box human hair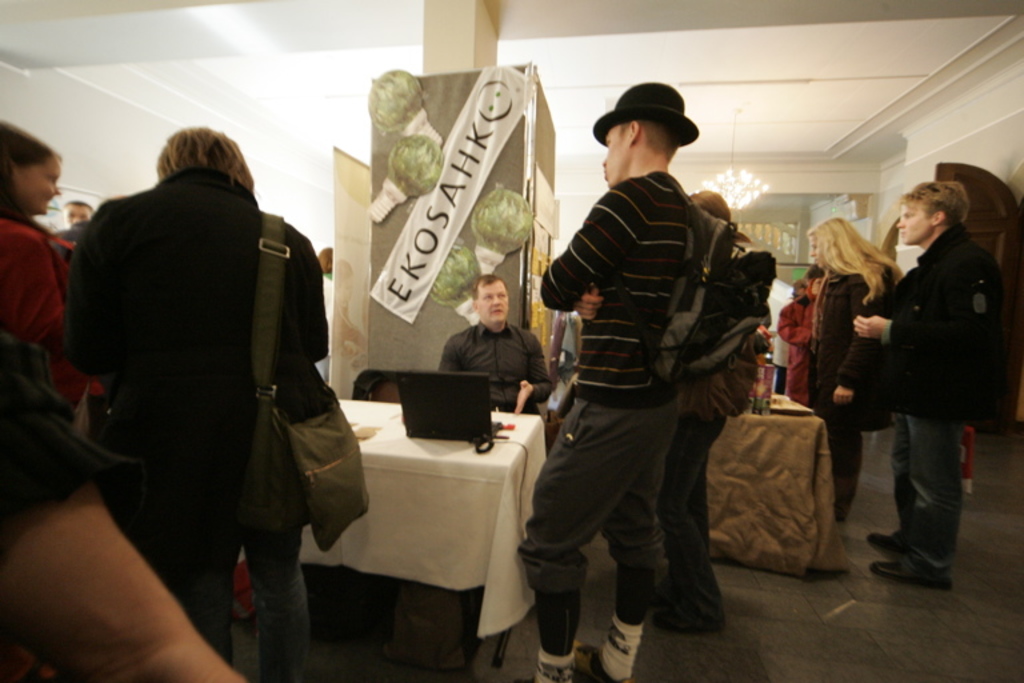
x1=471 y1=276 x2=507 y2=296
